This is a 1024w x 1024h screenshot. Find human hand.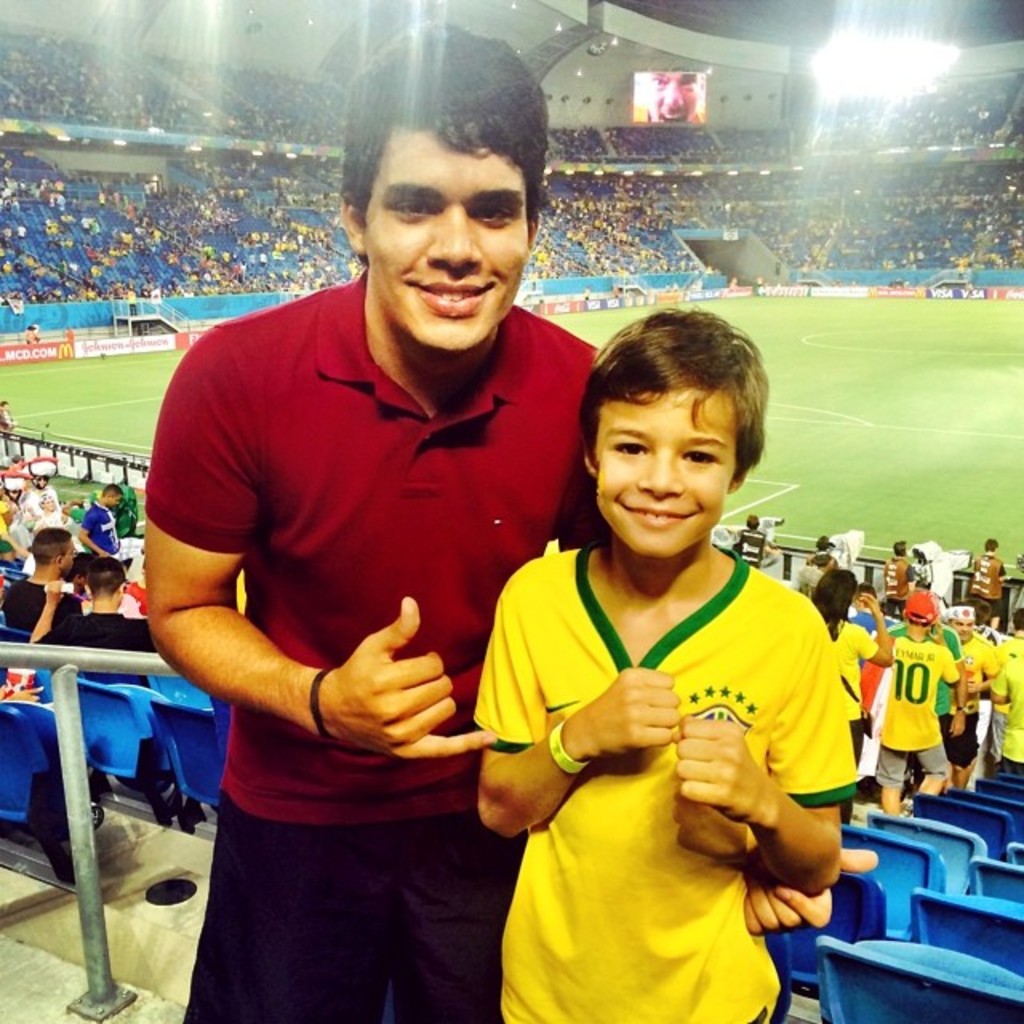
Bounding box: rect(576, 664, 685, 765).
